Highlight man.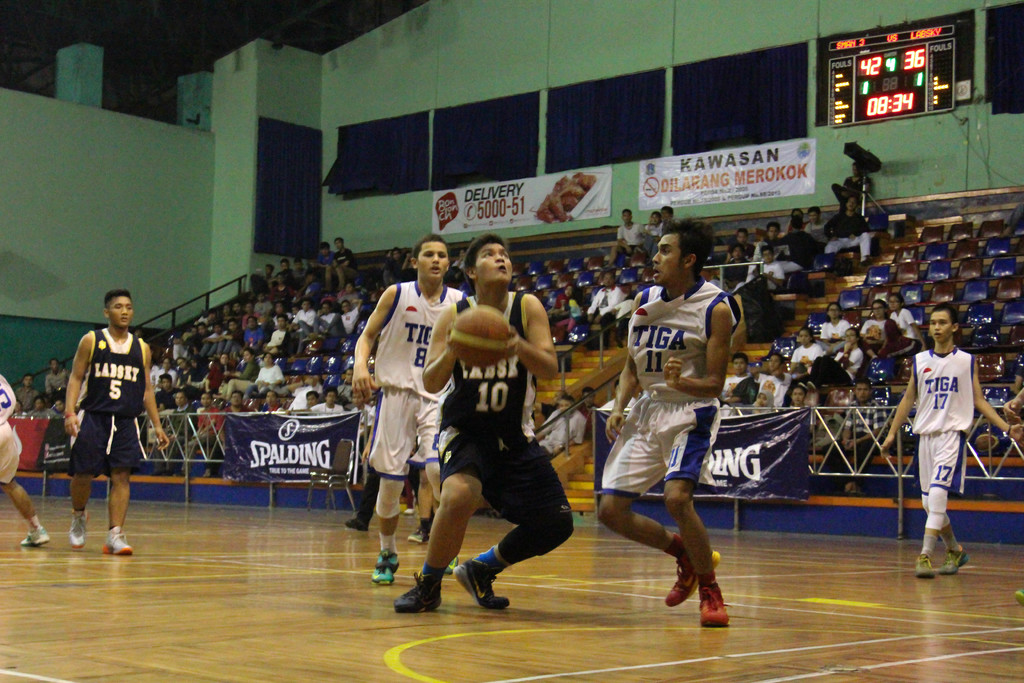
Highlighted region: region(252, 289, 275, 315).
